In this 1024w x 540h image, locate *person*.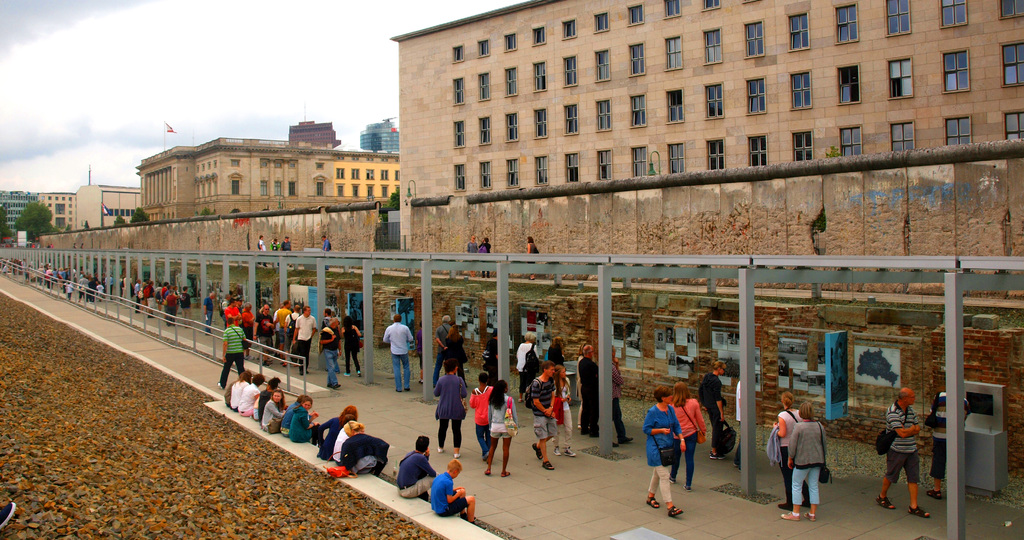
Bounding box: bbox(878, 389, 931, 520).
